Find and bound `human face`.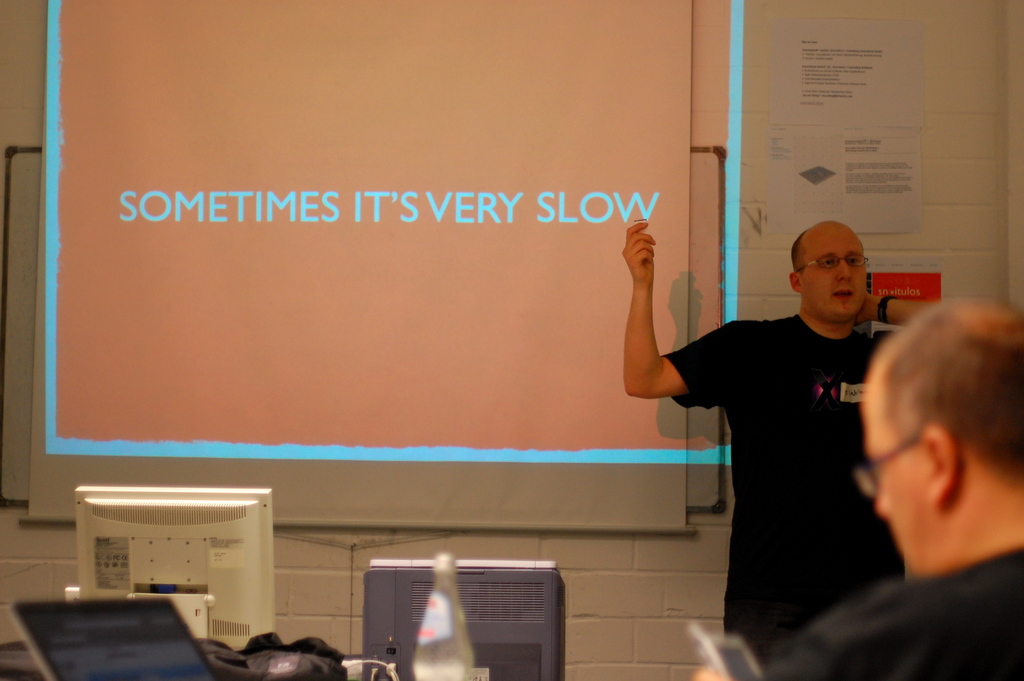
Bound: region(803, 236, 869, 315).
